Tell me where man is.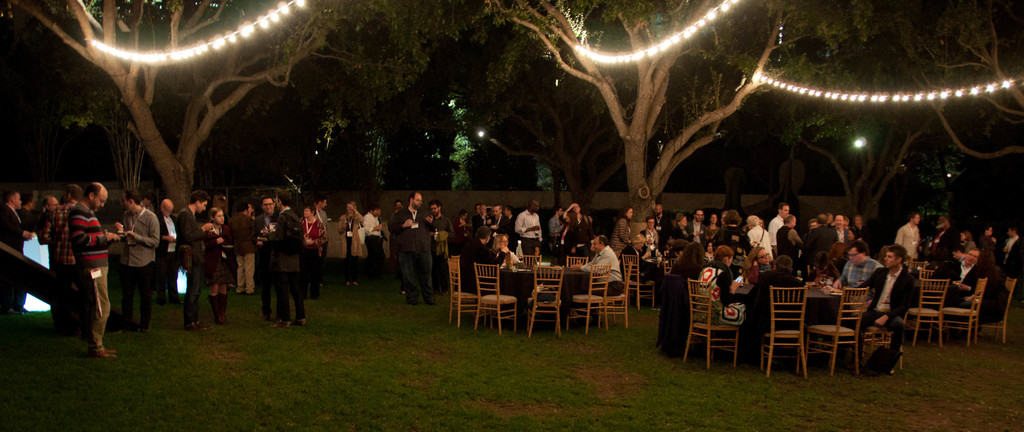
man is at <box>0,189,35,318</box>.
